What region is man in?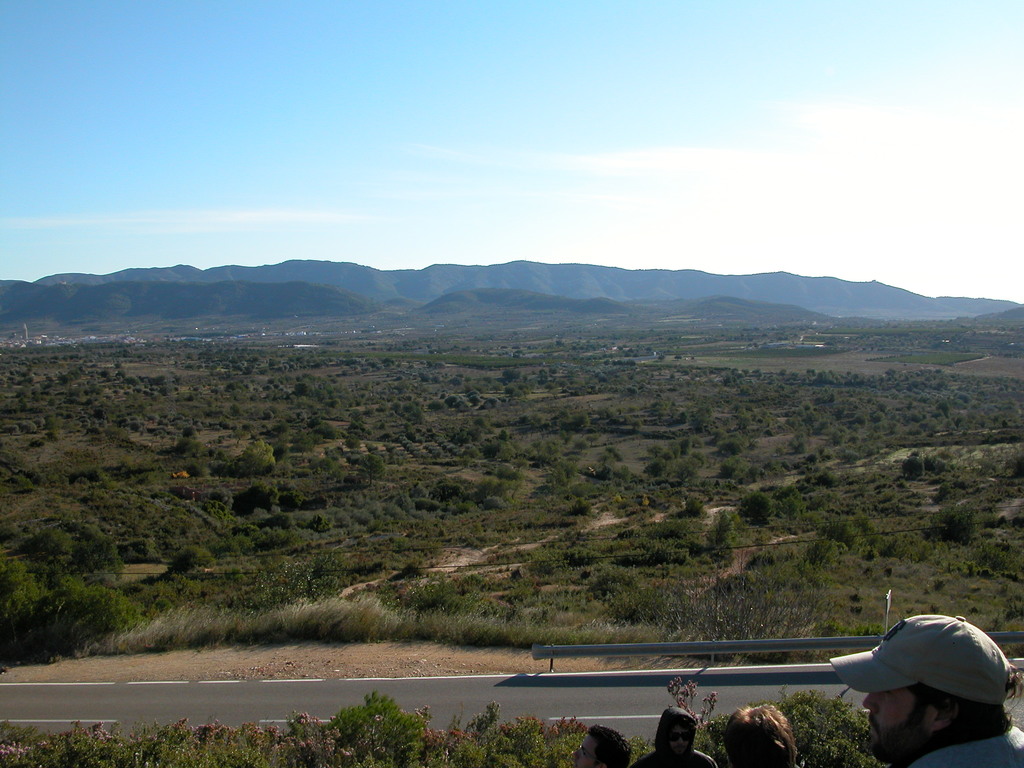
bbox=[570, 720, 633, 767].
